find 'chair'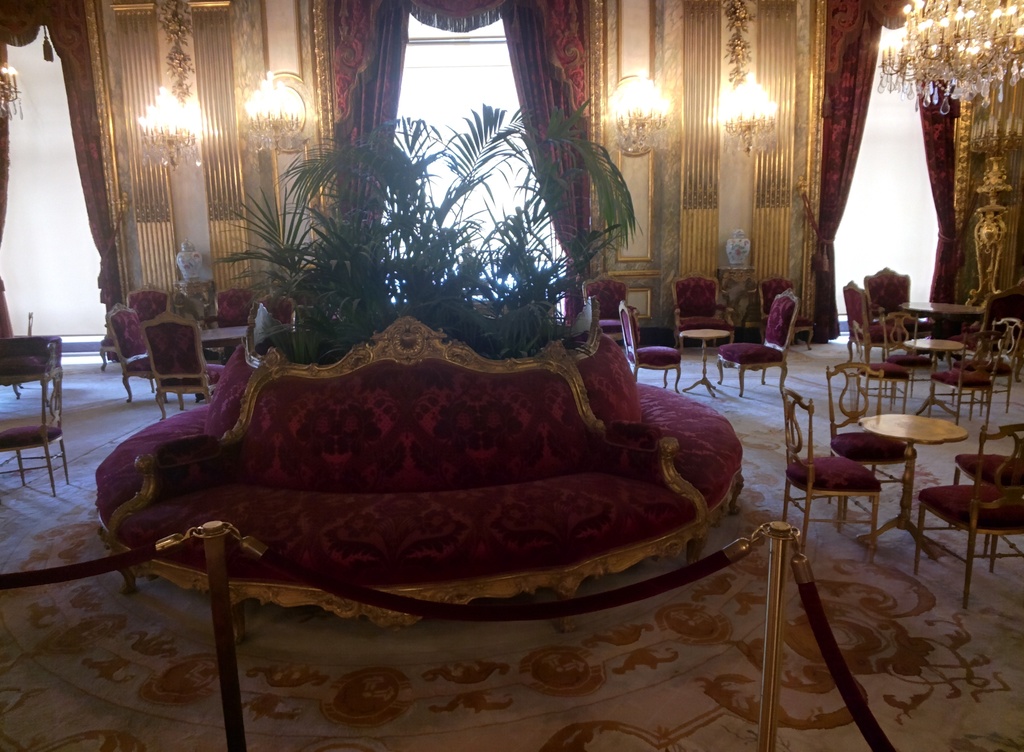
(825,363,920,524)
